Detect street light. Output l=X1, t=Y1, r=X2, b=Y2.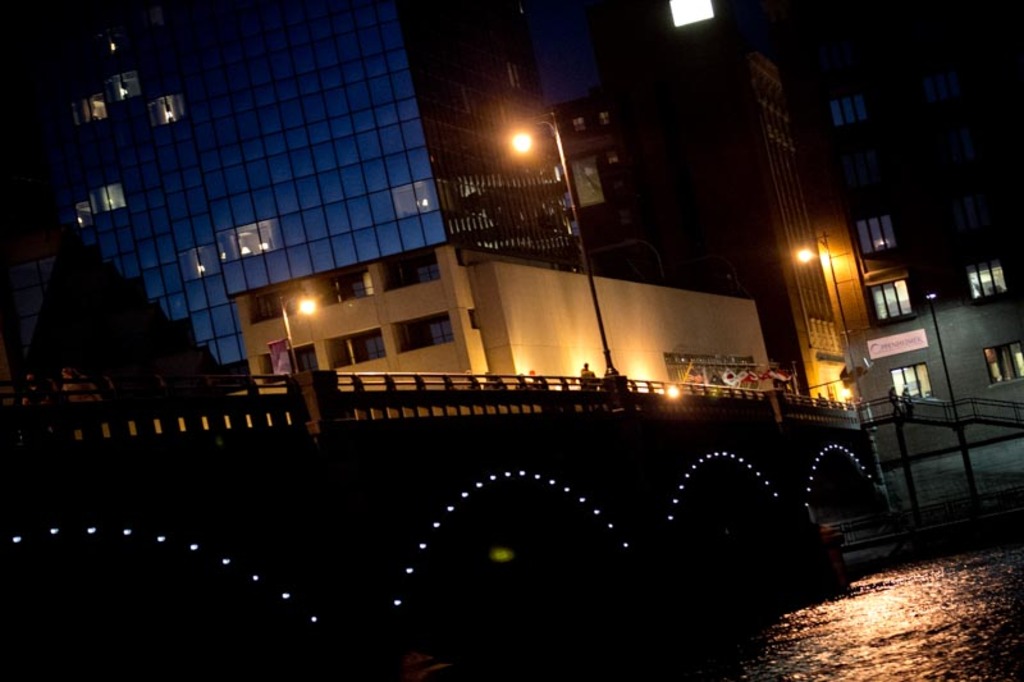
l=273, t=288, r=324, b=371.
